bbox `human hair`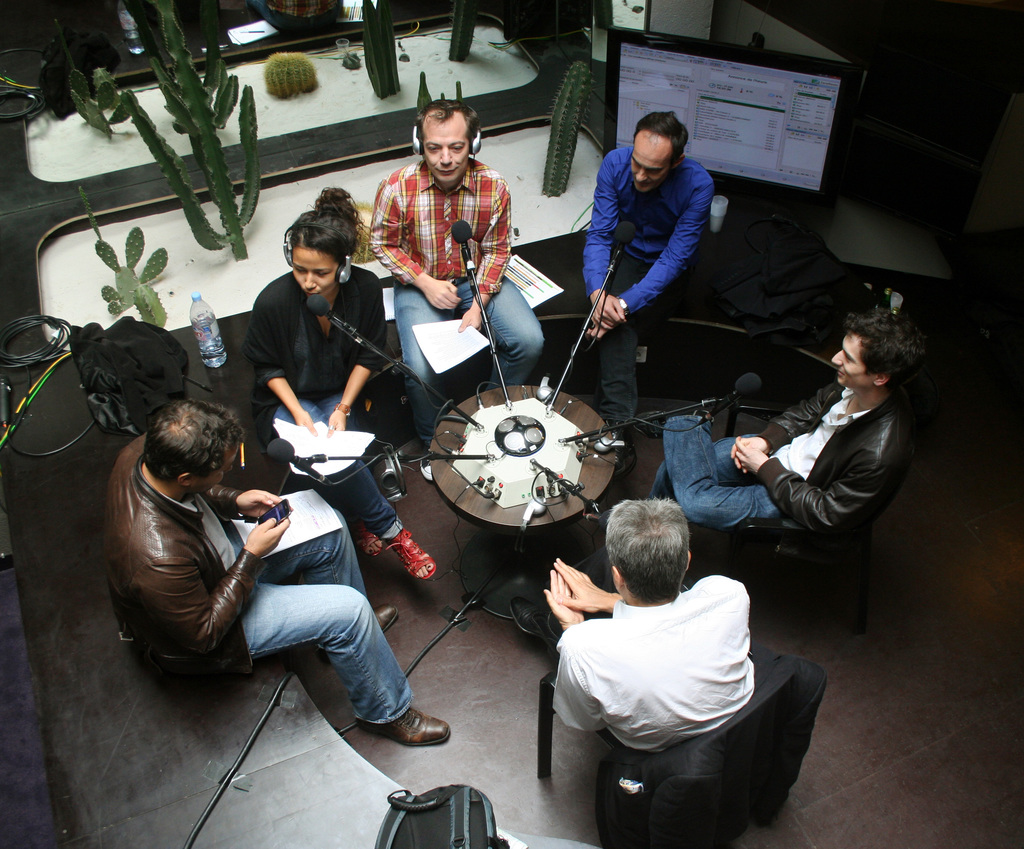
[left=417, top=95, right=486, bottom=162]
